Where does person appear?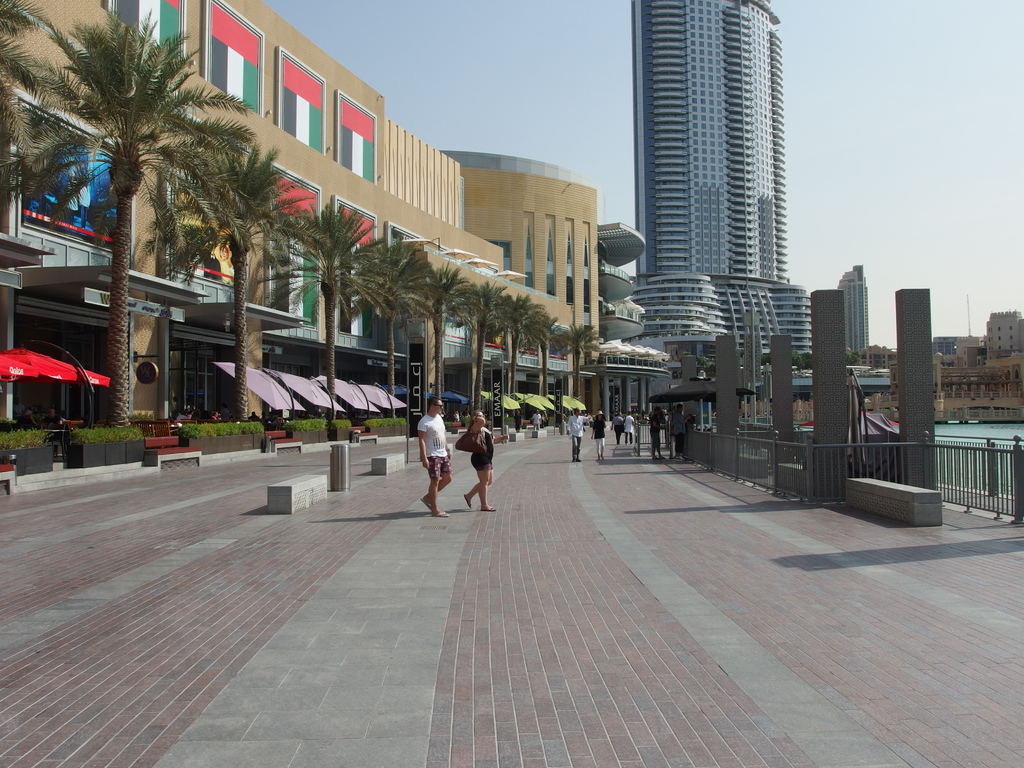
Appears at left=609, top=409, right=627, bottom=446.
